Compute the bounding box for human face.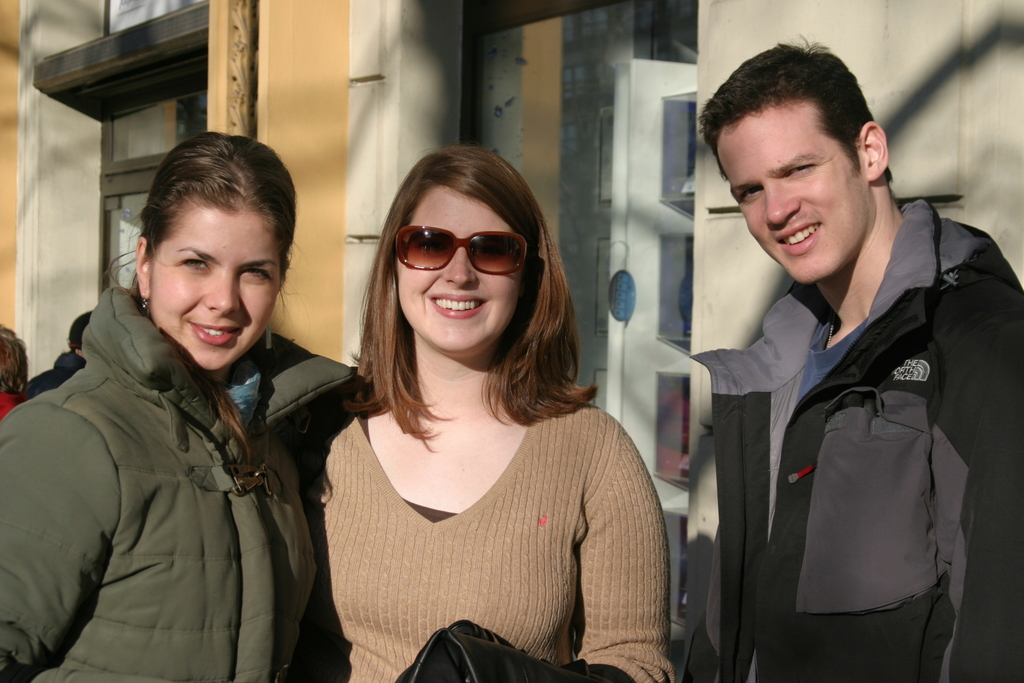
region(153, 214, 275, 376).
